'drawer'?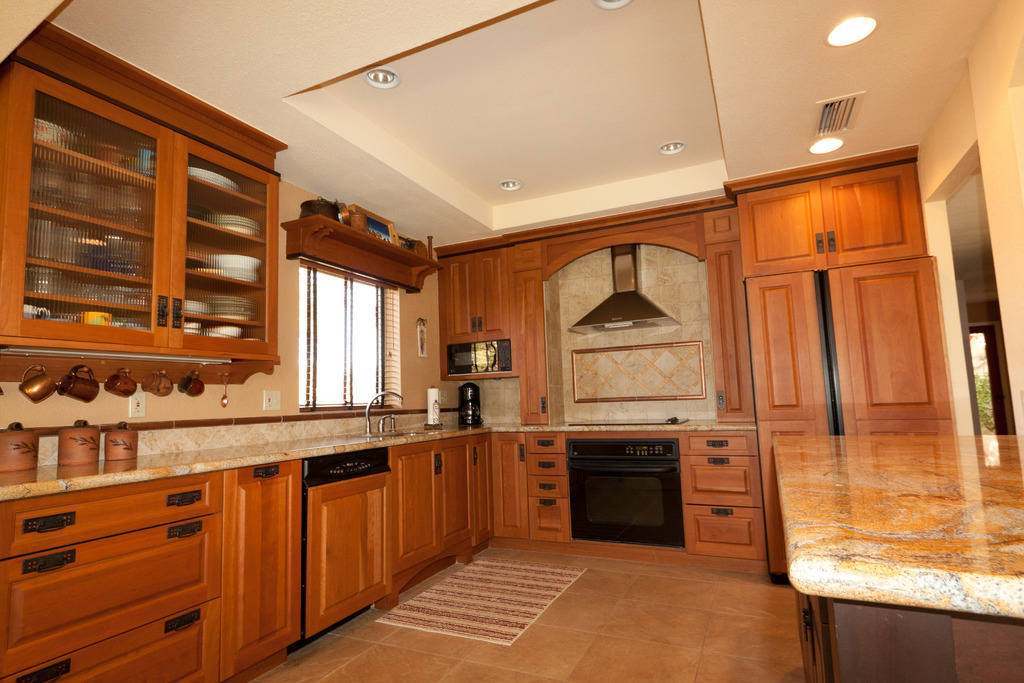
Rect(525, 434, 566, 456)
